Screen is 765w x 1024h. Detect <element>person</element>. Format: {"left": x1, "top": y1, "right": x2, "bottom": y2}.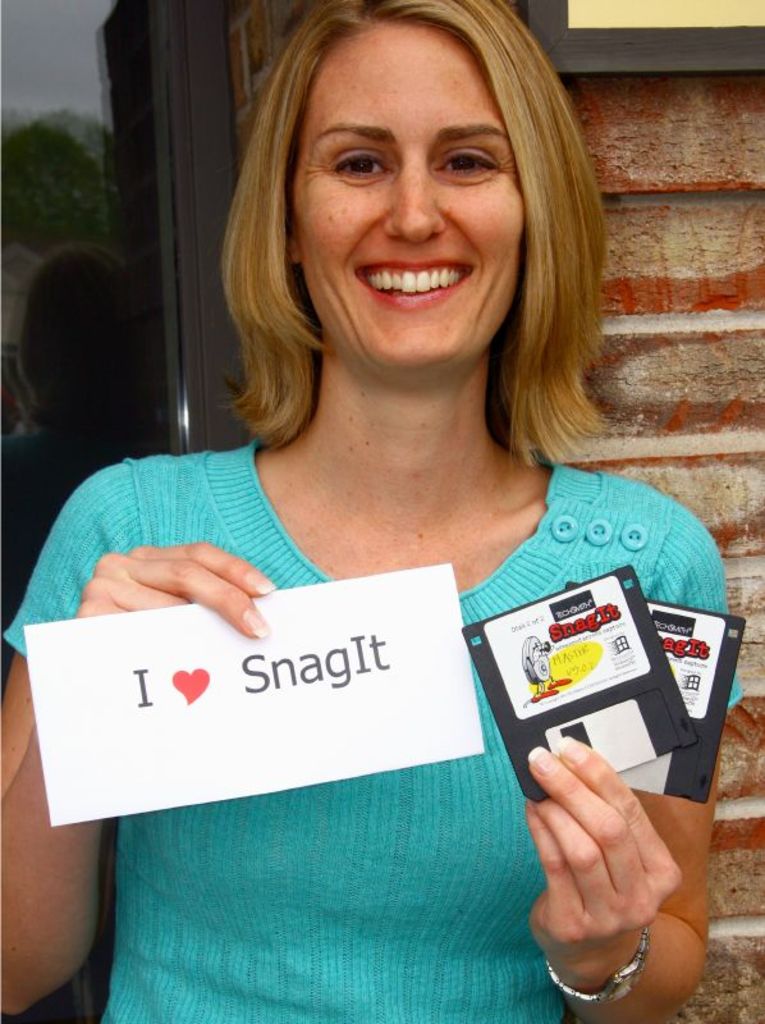
{"left": 59, "top": 0, "right": 733, "bottom": 1016}.
